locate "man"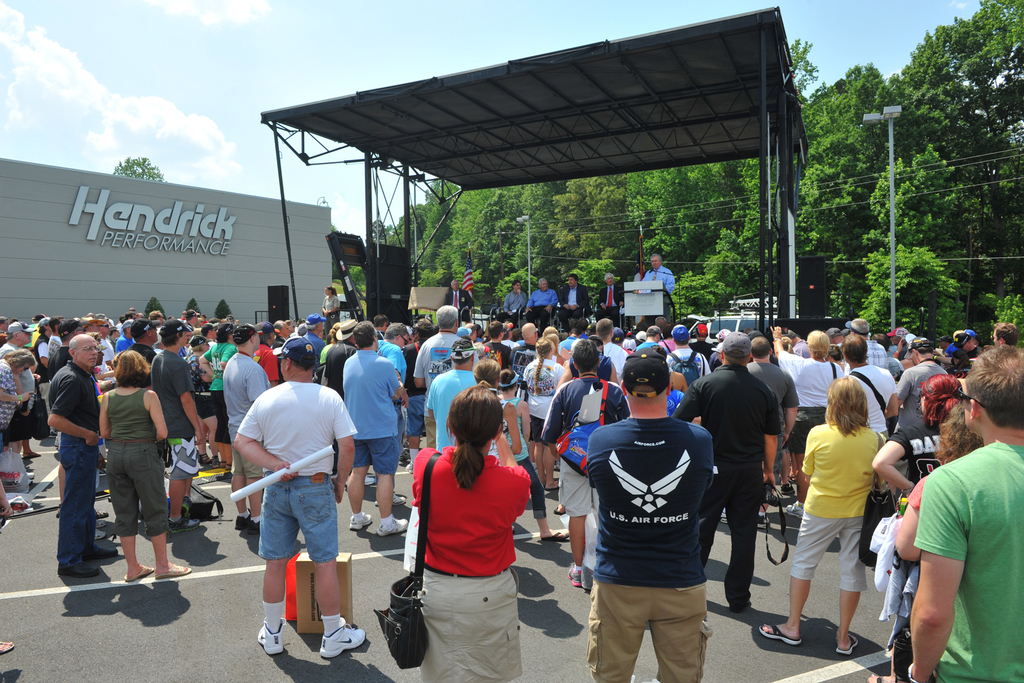
524 278 557 336
